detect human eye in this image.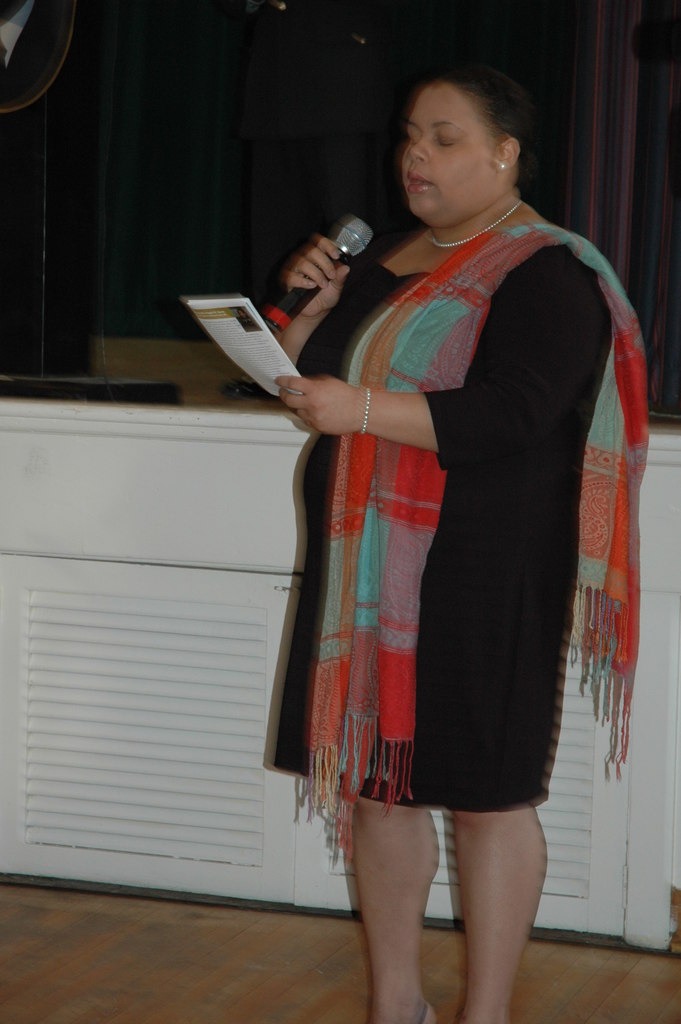
Detection: 406:127:418:148.
